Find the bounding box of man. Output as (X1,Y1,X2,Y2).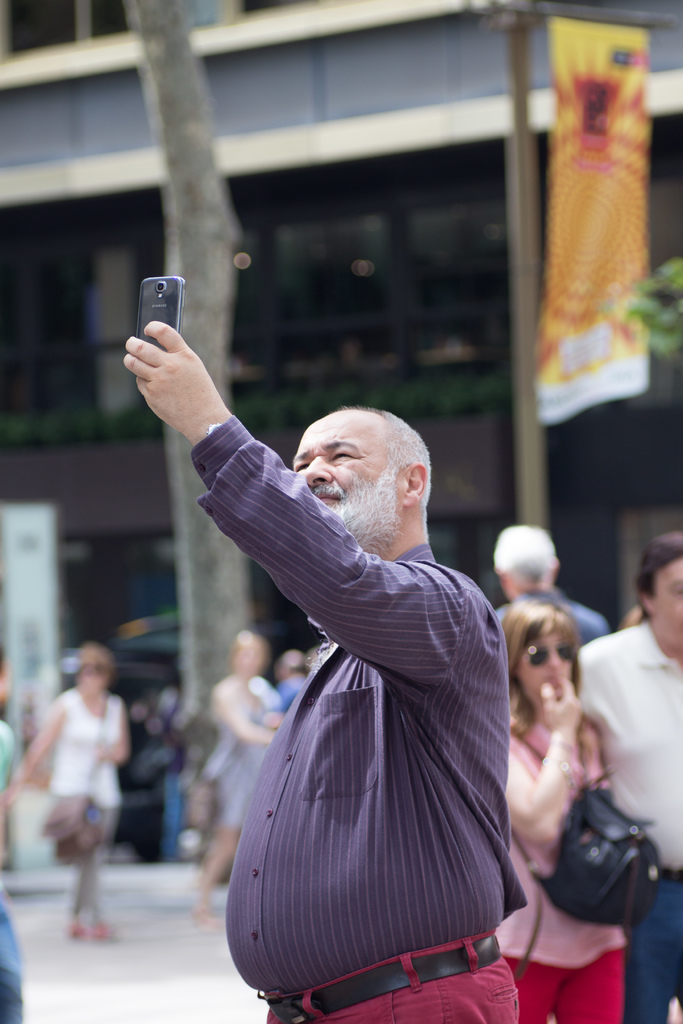
(203,349,536,1023).
